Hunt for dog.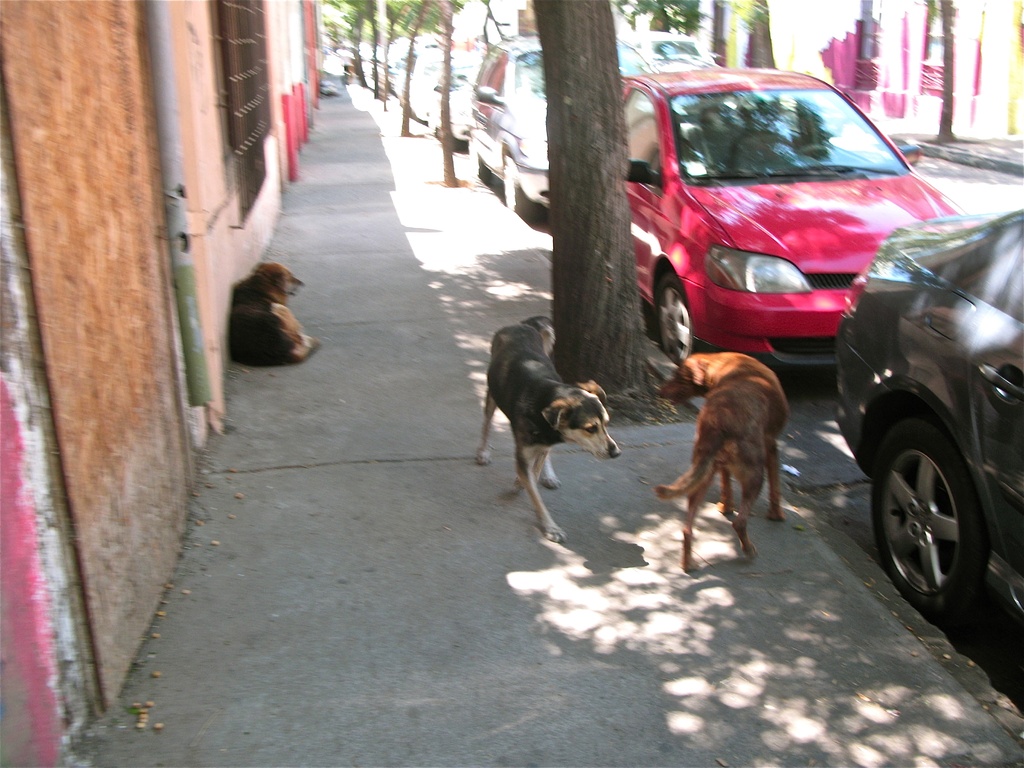
Hunted down at region(472, 316, 625, 540).
